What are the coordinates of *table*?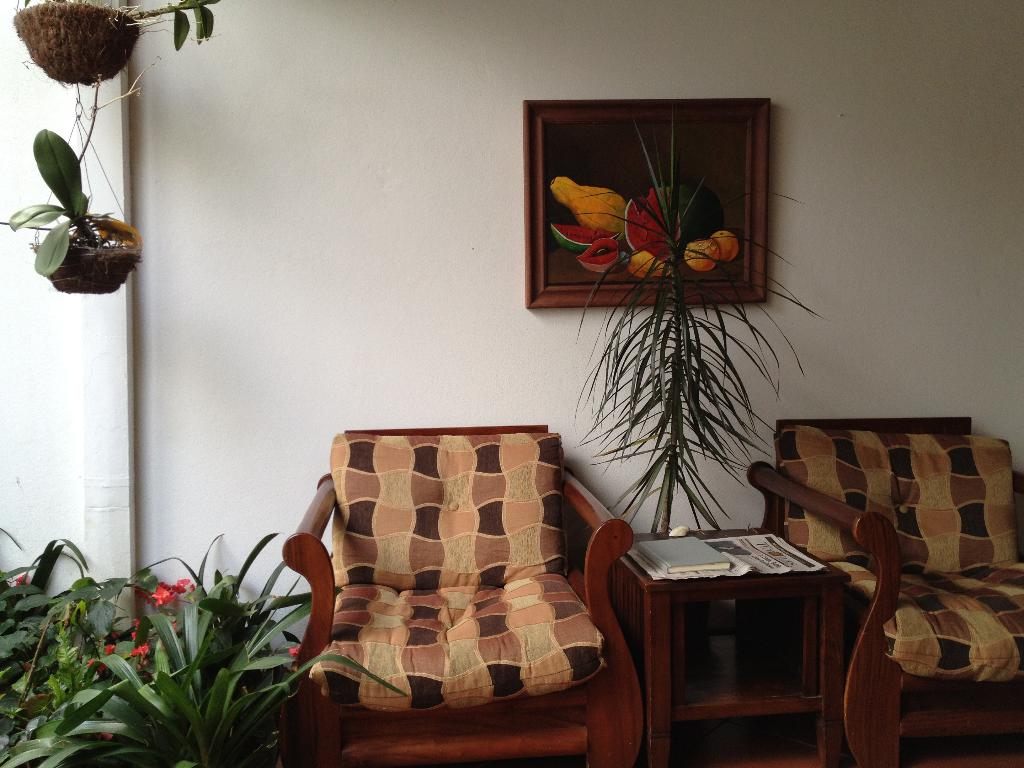
Rect(609, 516, 876, 766).
